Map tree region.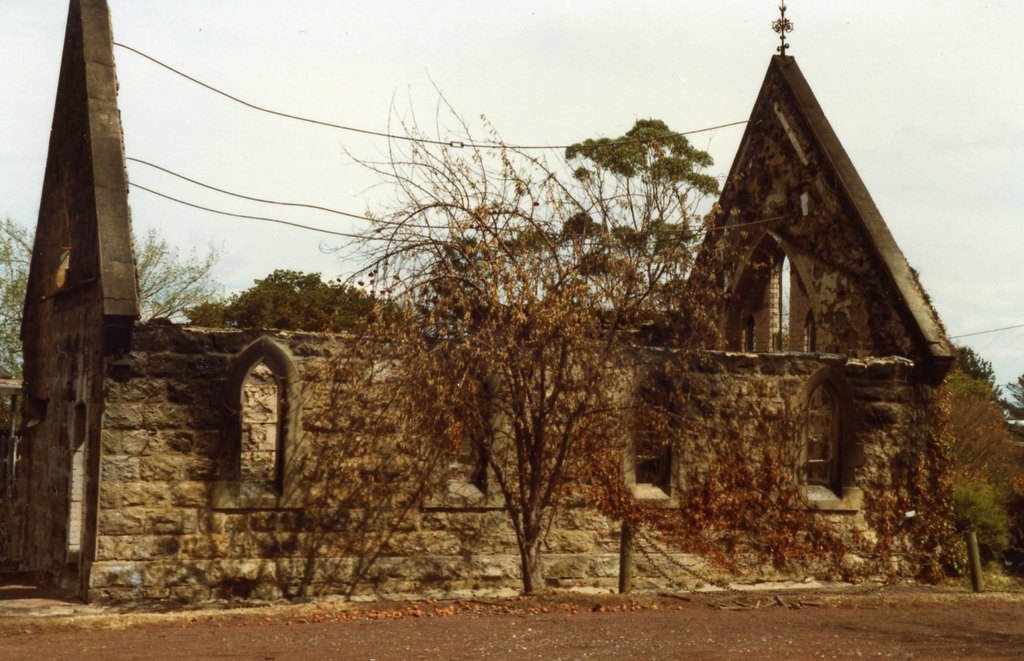
Mapped to [x1=334, y1=65, x2=704, y2=575].
